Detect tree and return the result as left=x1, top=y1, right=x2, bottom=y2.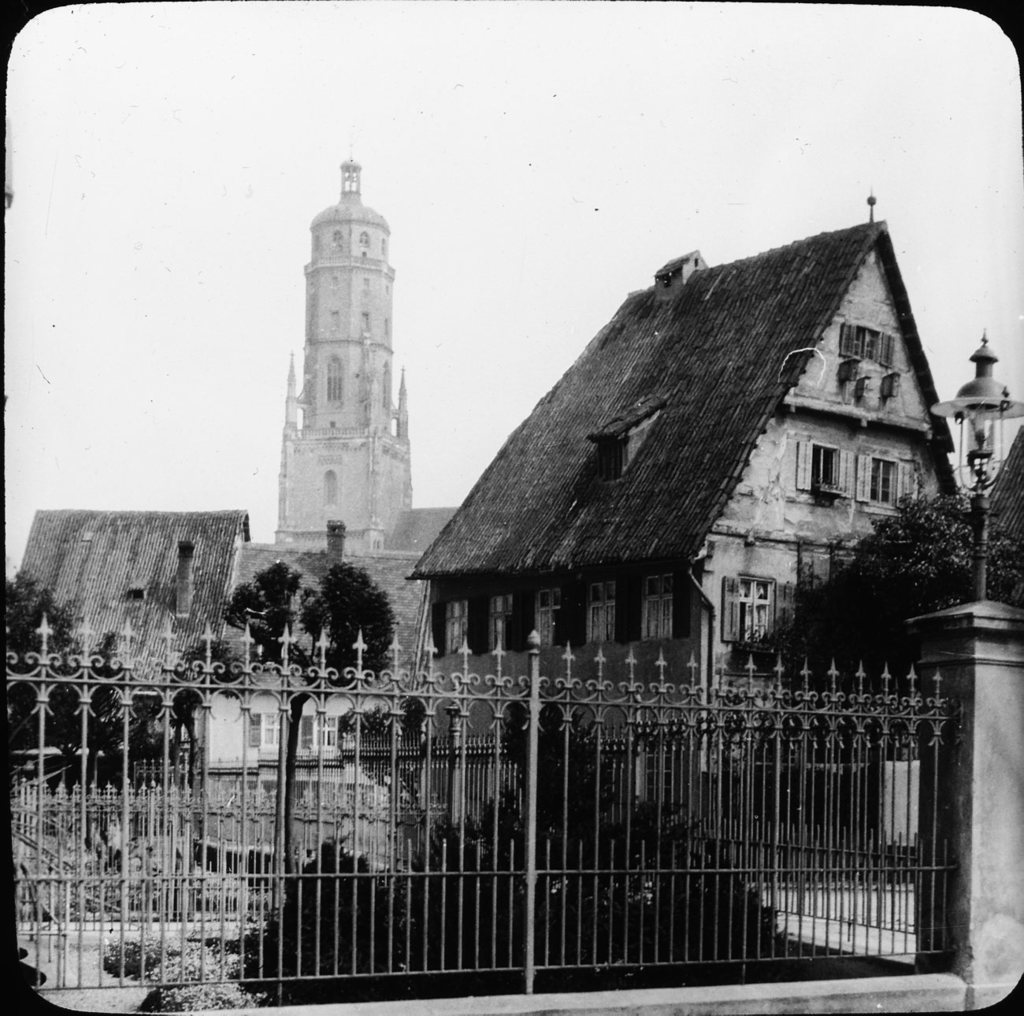
left=124, top=648, right=256, bottom=793.
